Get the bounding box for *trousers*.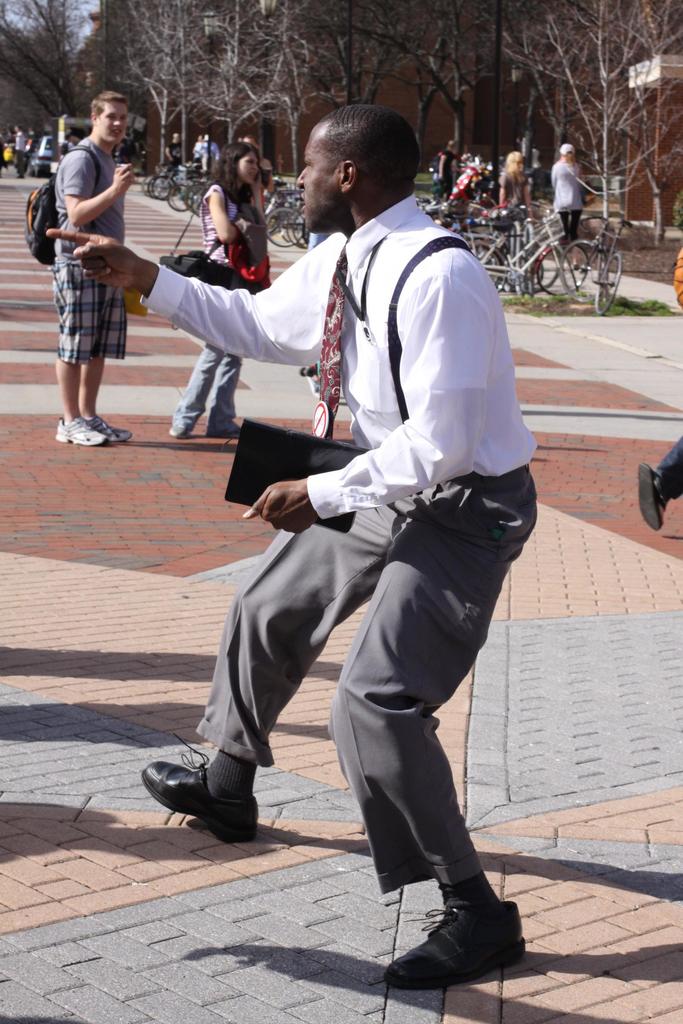
[15, 148, 24, 177].
